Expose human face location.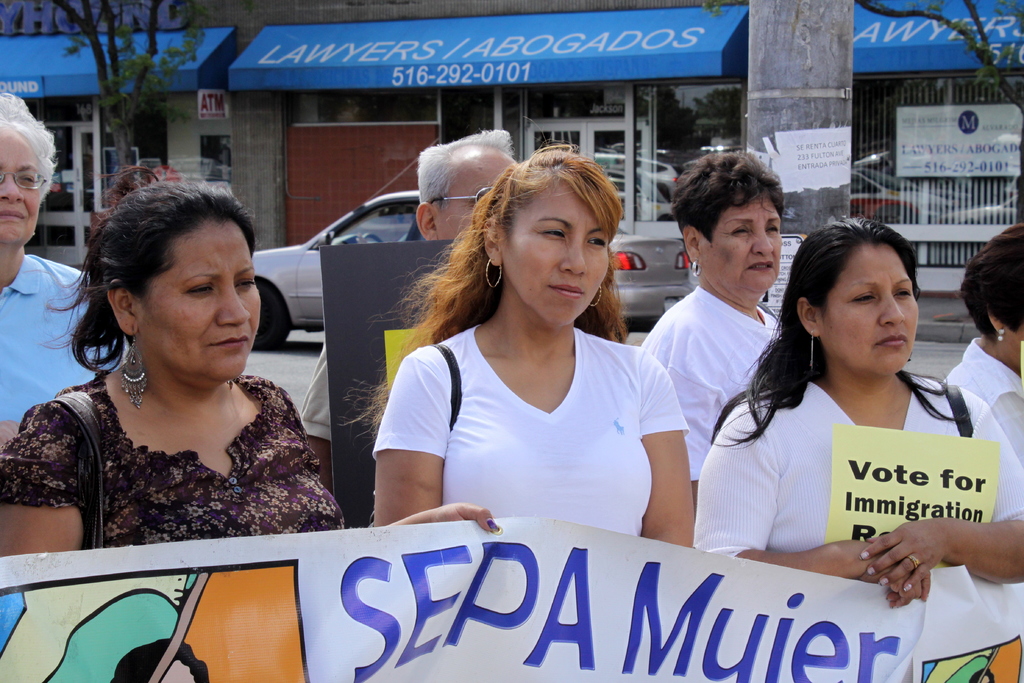
Exposed at (713, 204, 785, 304).
